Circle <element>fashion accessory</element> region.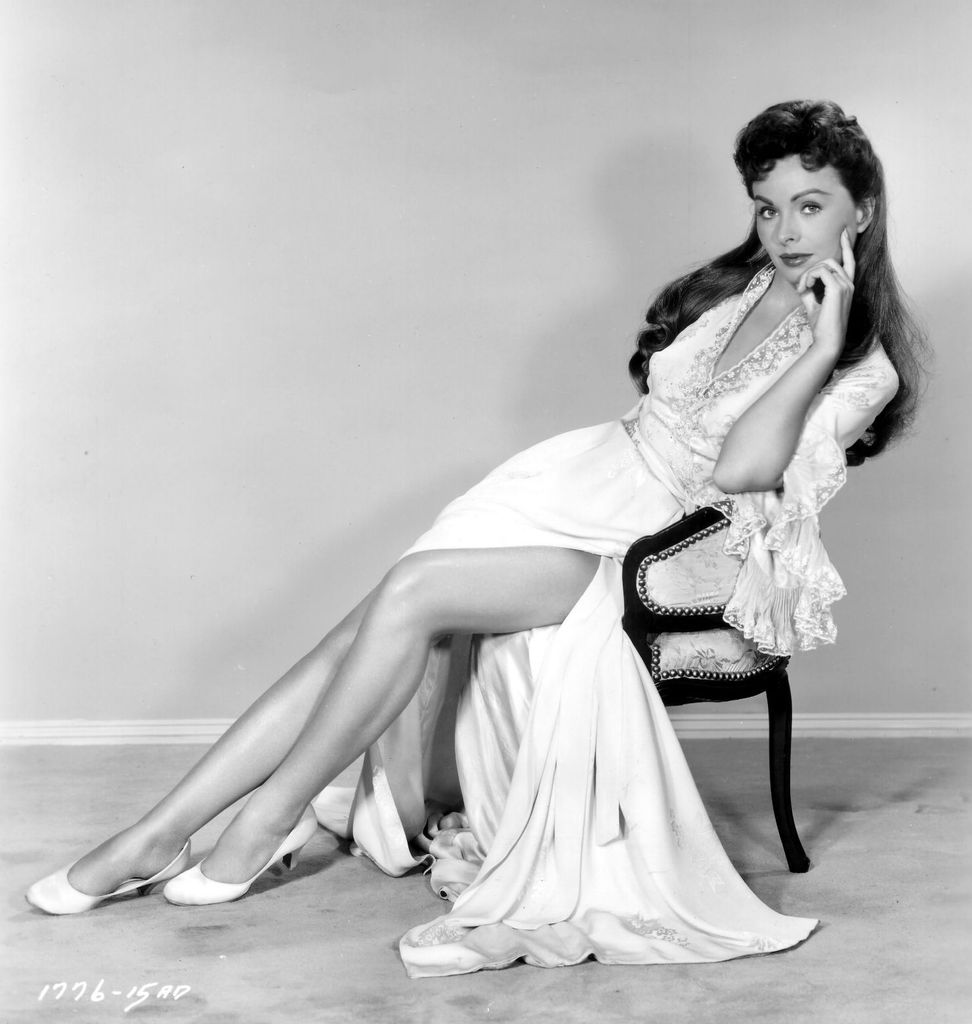
Region: 161, 799, 316, 899.
